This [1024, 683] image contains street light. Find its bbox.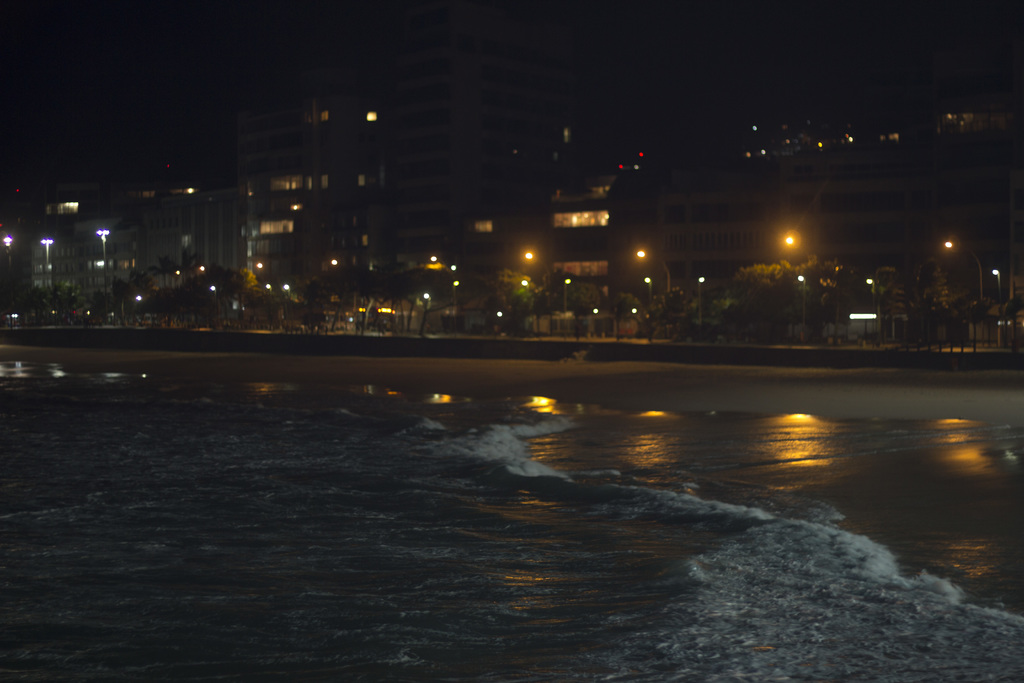
l=636, t=250, r=672, b=299.
